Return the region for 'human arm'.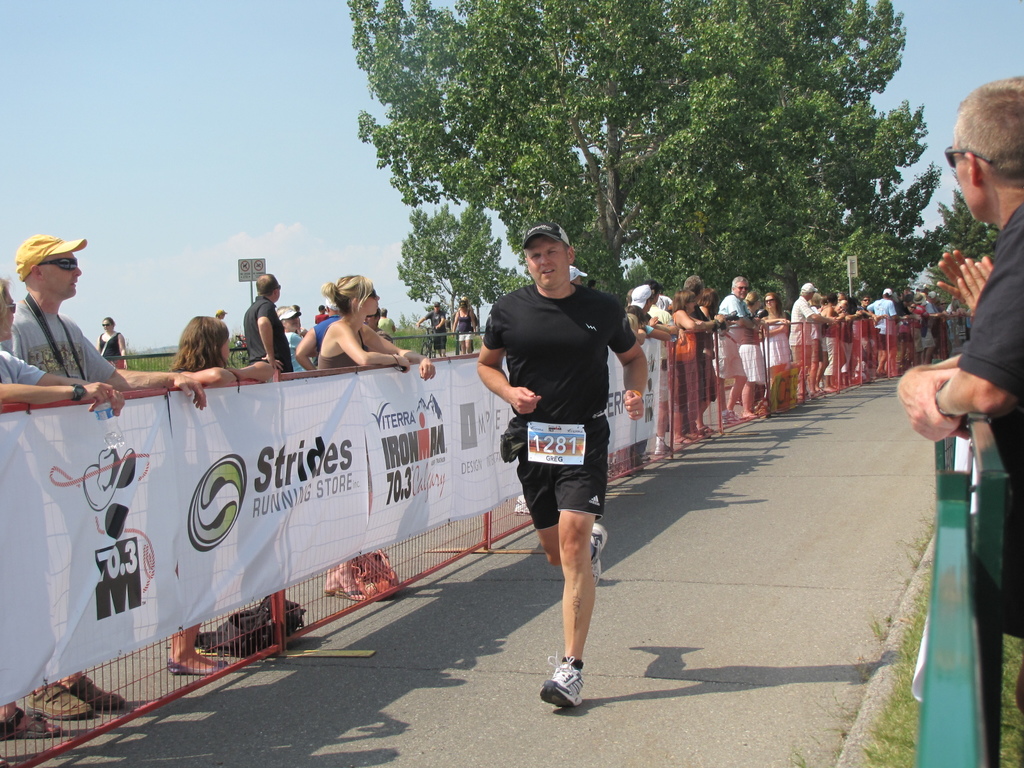
pyautogui.locateOnScreen(77, 331, 207, 408).
